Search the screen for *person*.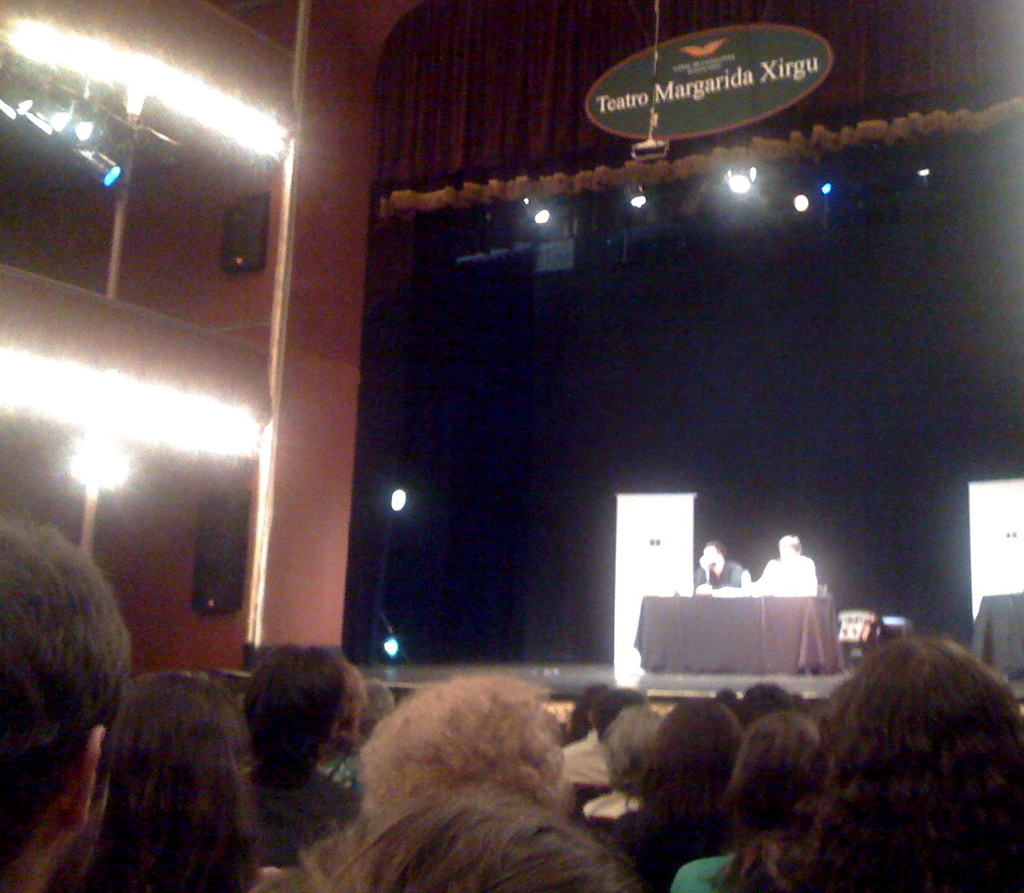
Found at box(688, 607, 1019, 892).
